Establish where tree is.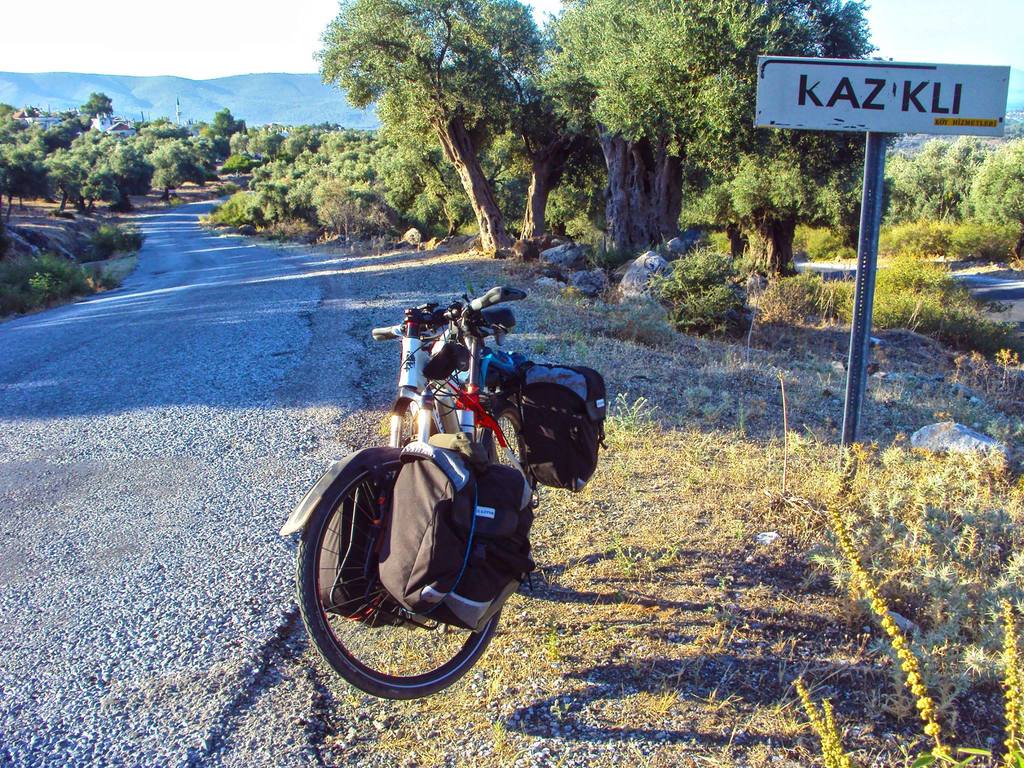
Established at [1, 97, 70, 147].
